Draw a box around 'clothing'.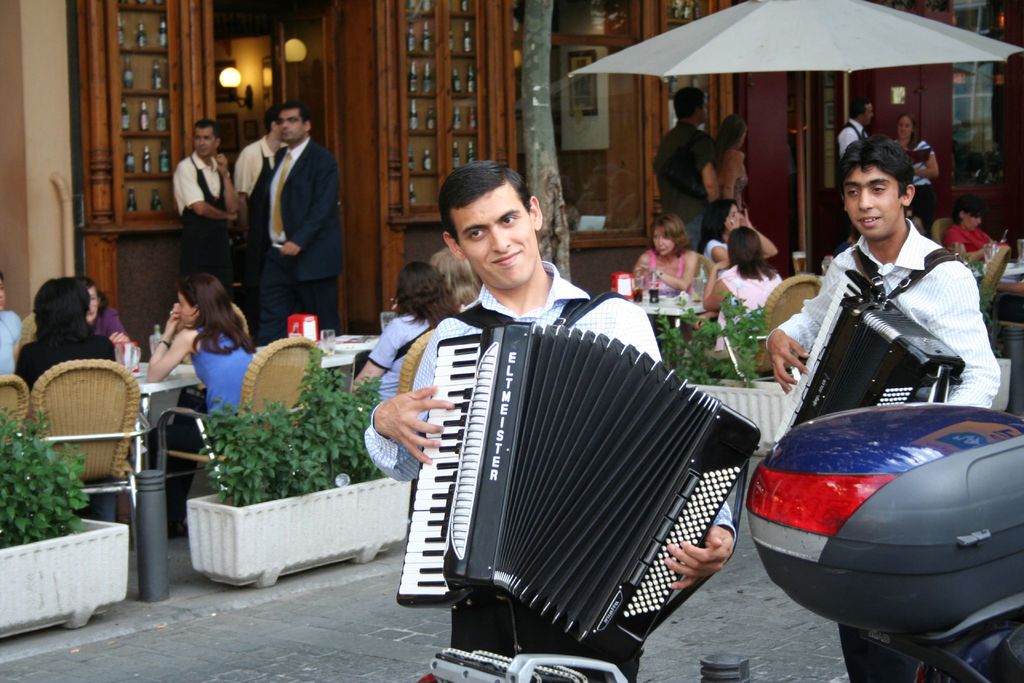
<box>938,218,999,261</box>.
